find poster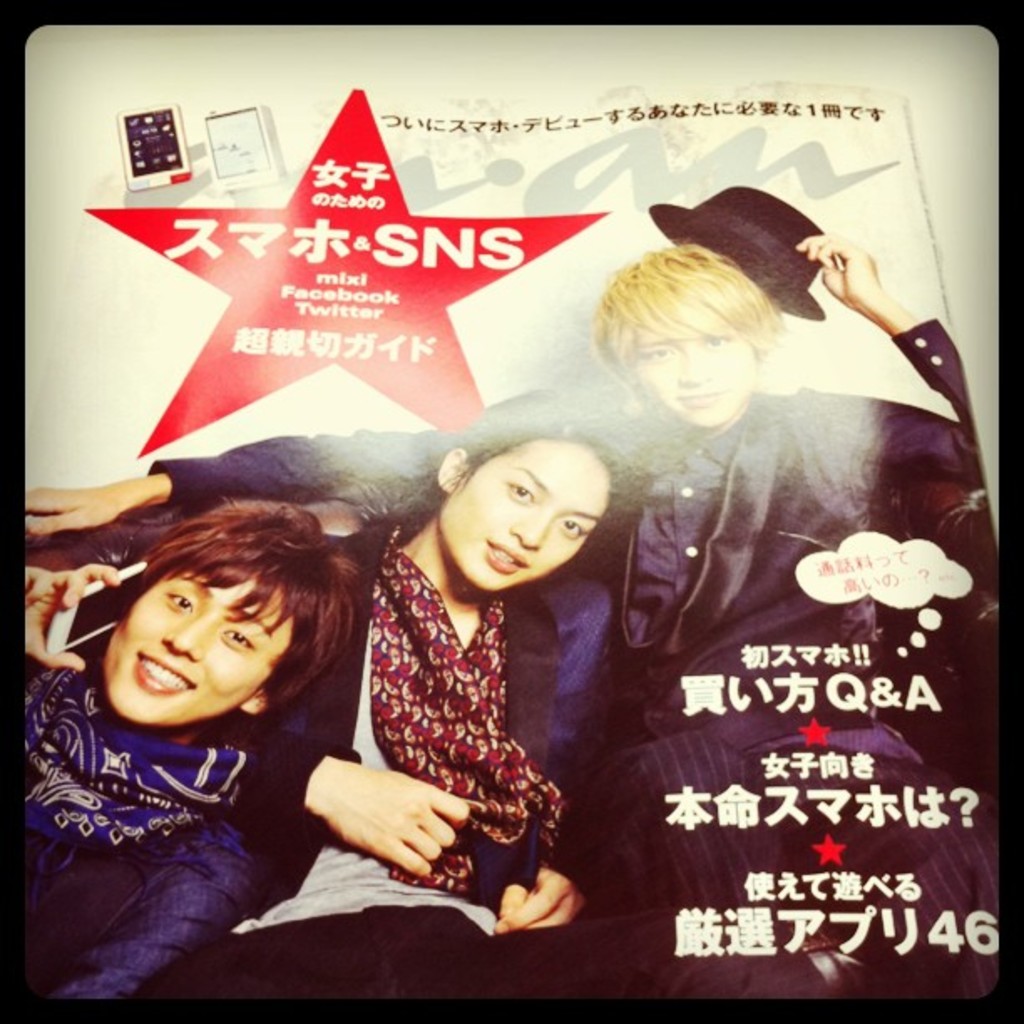
box=[0, 0, 1022, 1022]
